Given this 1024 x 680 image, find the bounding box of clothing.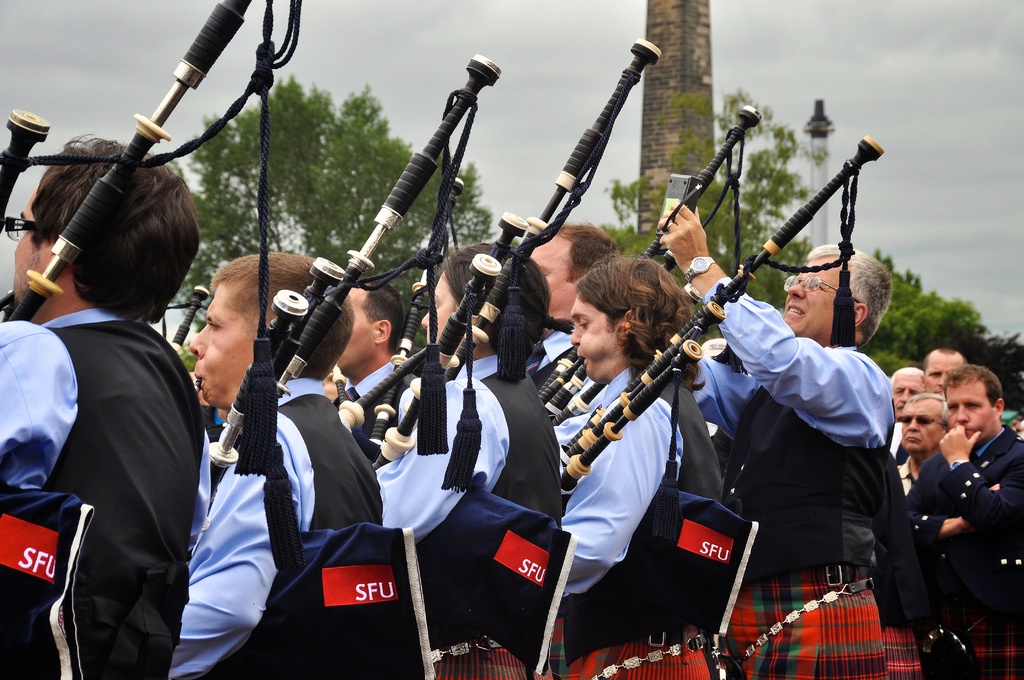
[x1=522, y1=314, x2=582, y2=416].
